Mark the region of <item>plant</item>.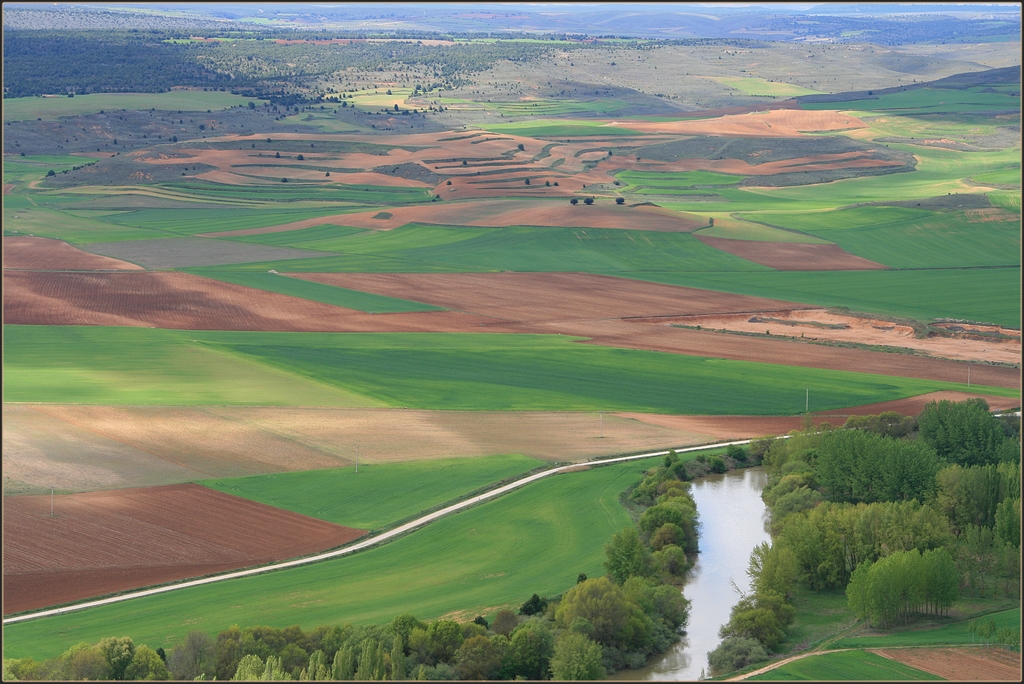
Region: crop(455, 632, 519, 677).
